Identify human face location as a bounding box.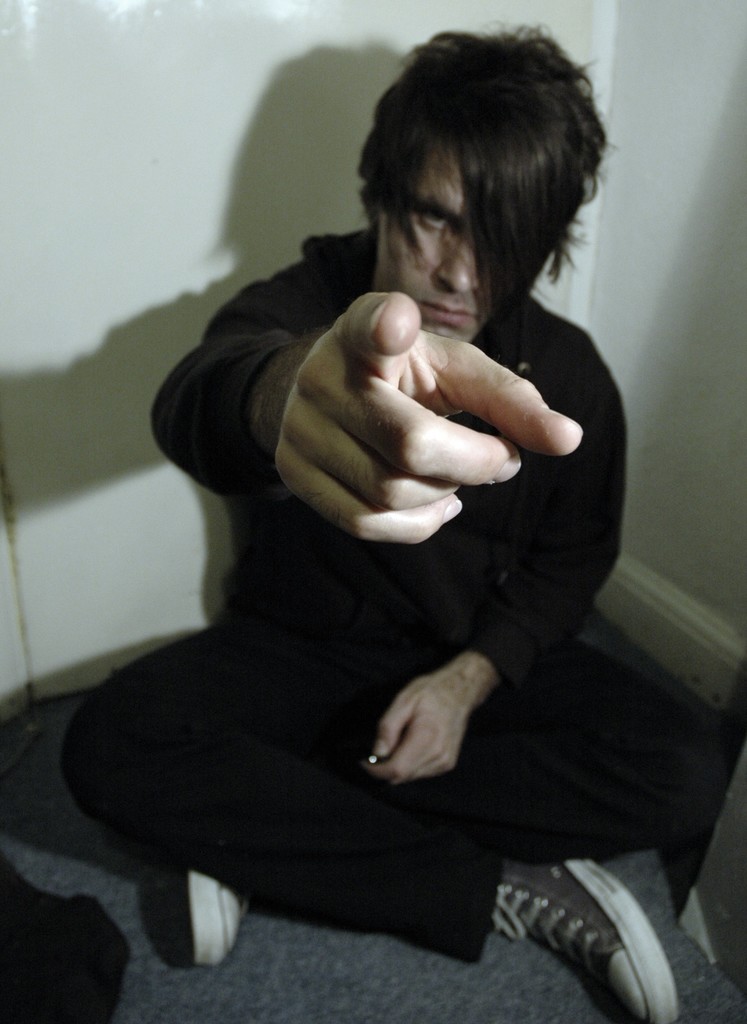
{"left": 378, "top": 145, "right": 491, "bottom": 345}.
